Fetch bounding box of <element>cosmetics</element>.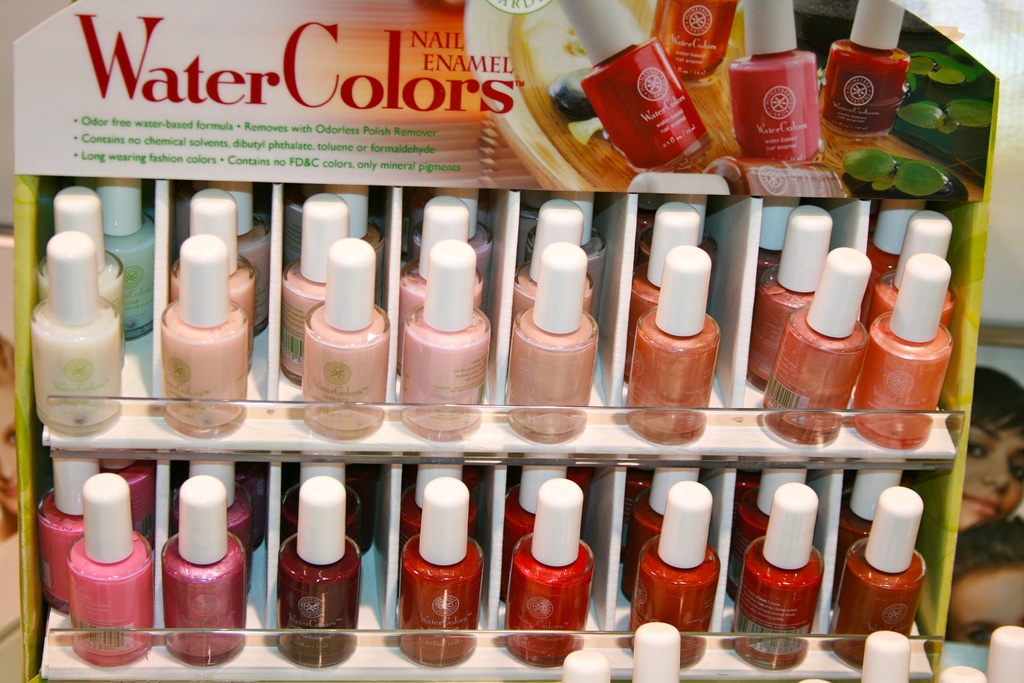
Bbox: {"x1": 404, "y1": 238, "x2": 492, "y2": 437}.
